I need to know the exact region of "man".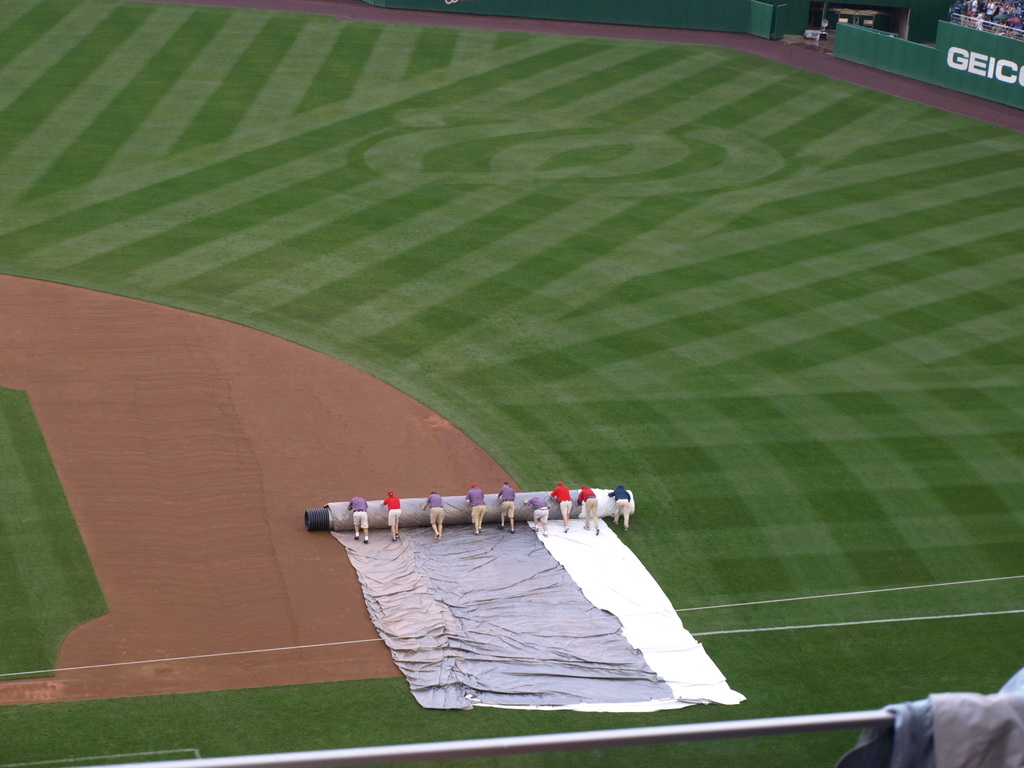
Region: pyautogui.locateOnScreen(497, 481, 517, 535).
